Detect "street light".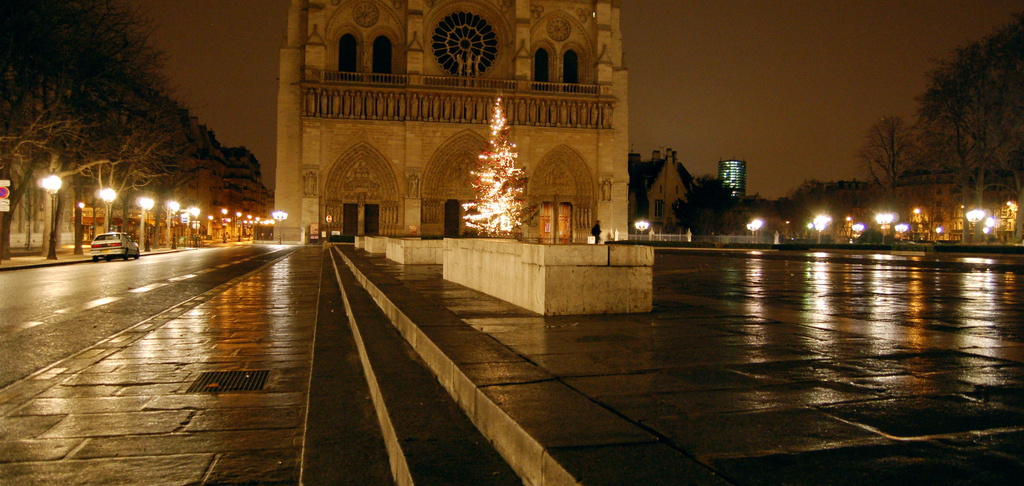
Detected at pyautogui.locateOnScreen(271, 207, 292, 236).
